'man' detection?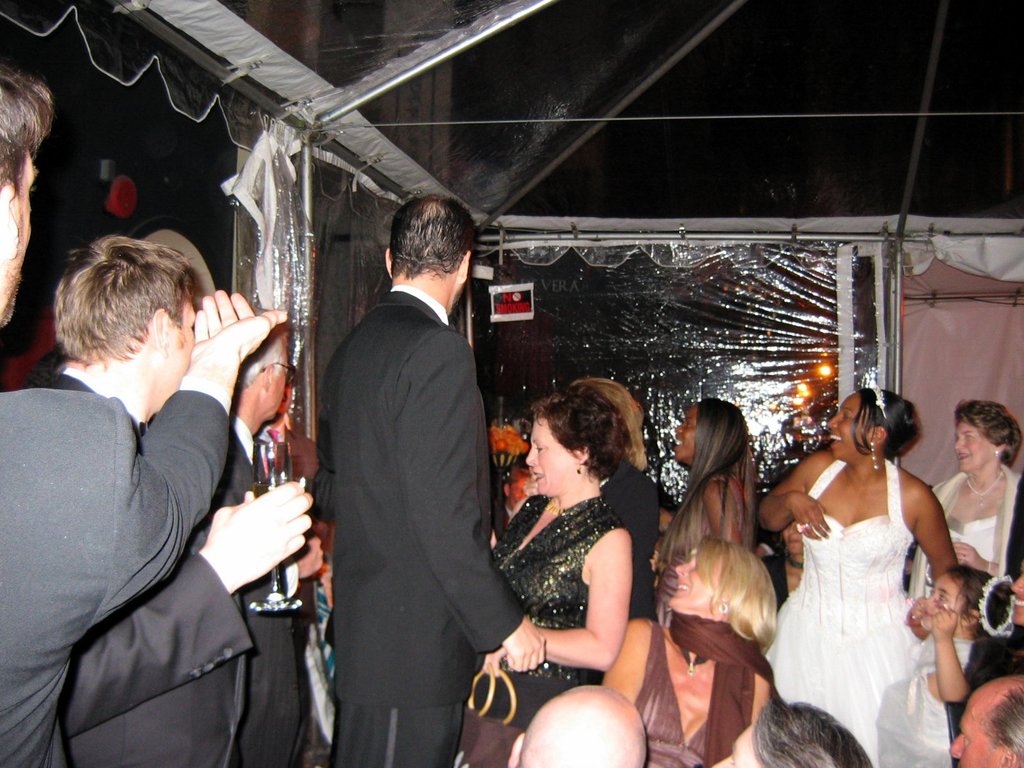
{"left": 208, "top": 328, "right": 295, "bottom": 767}
